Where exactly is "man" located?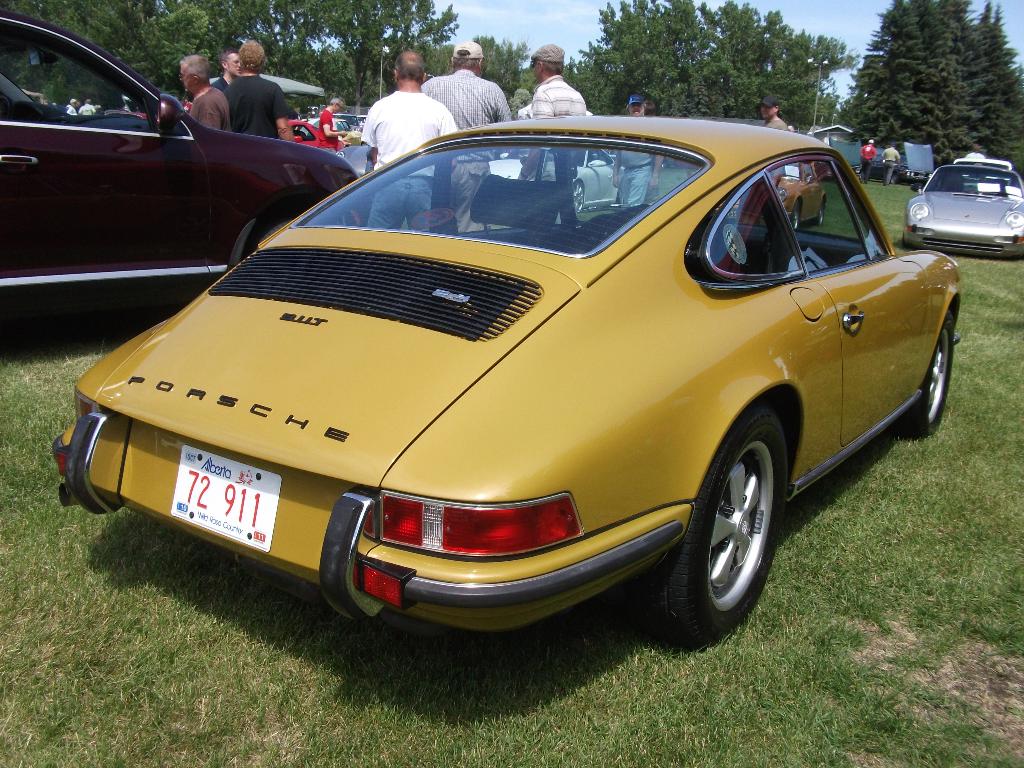
Its bounding box is left=223, top=40, right=293, bottom=141.
